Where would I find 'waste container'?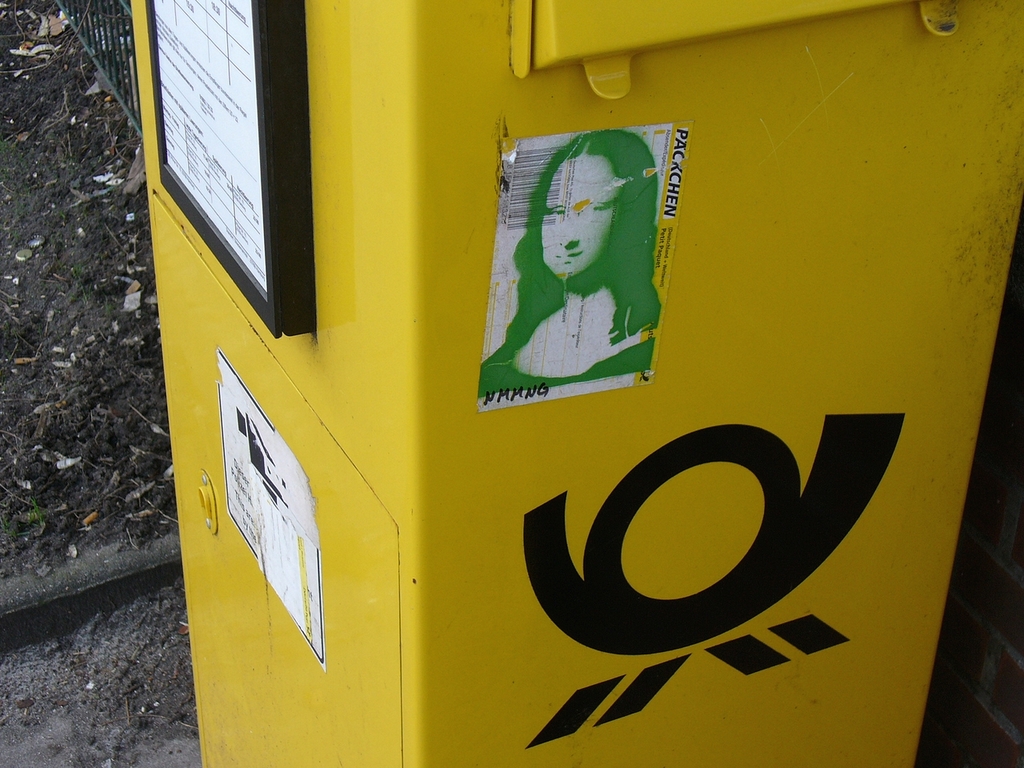
At {"left": 130, "top": 0, "right": 1023, "bottom": 767}.
